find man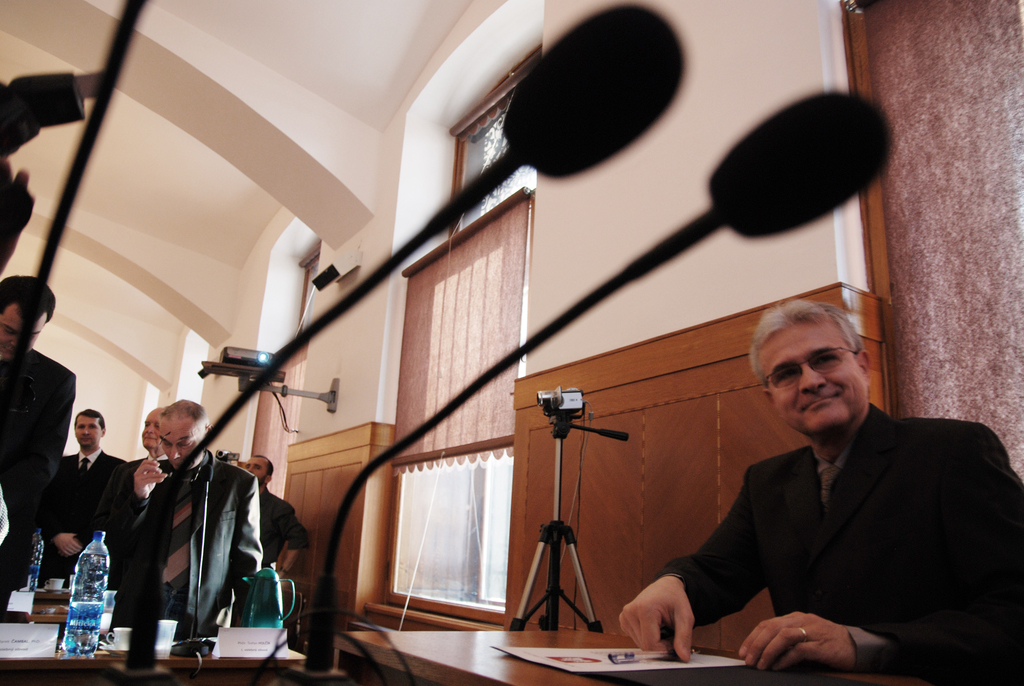
0, 275, 79, 596
